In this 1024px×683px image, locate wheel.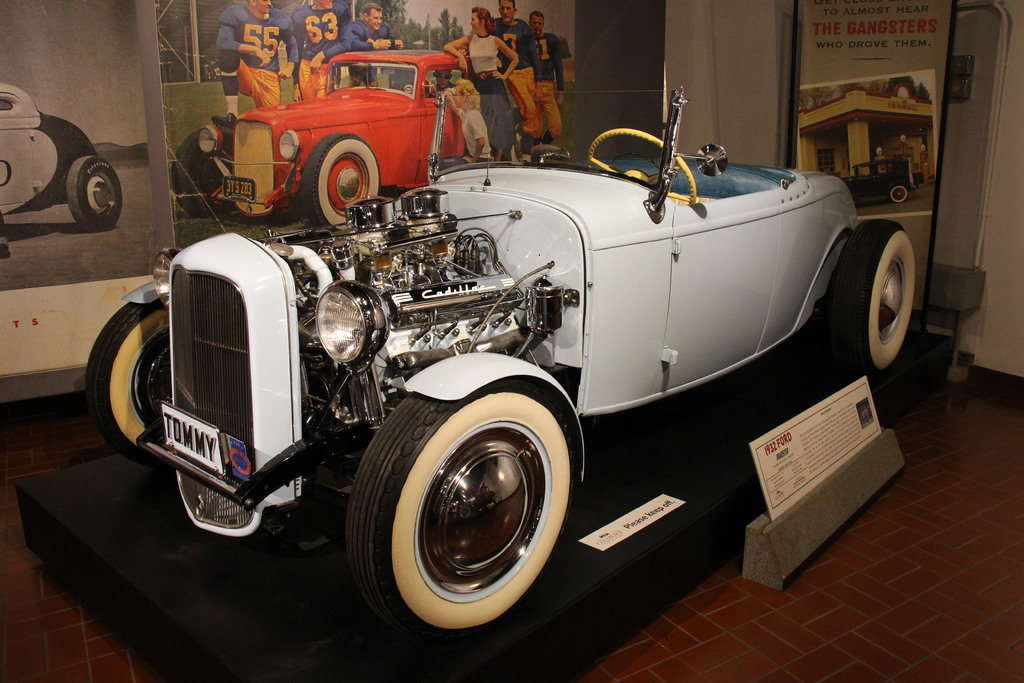
Bounding box: [350,382,575,632].
